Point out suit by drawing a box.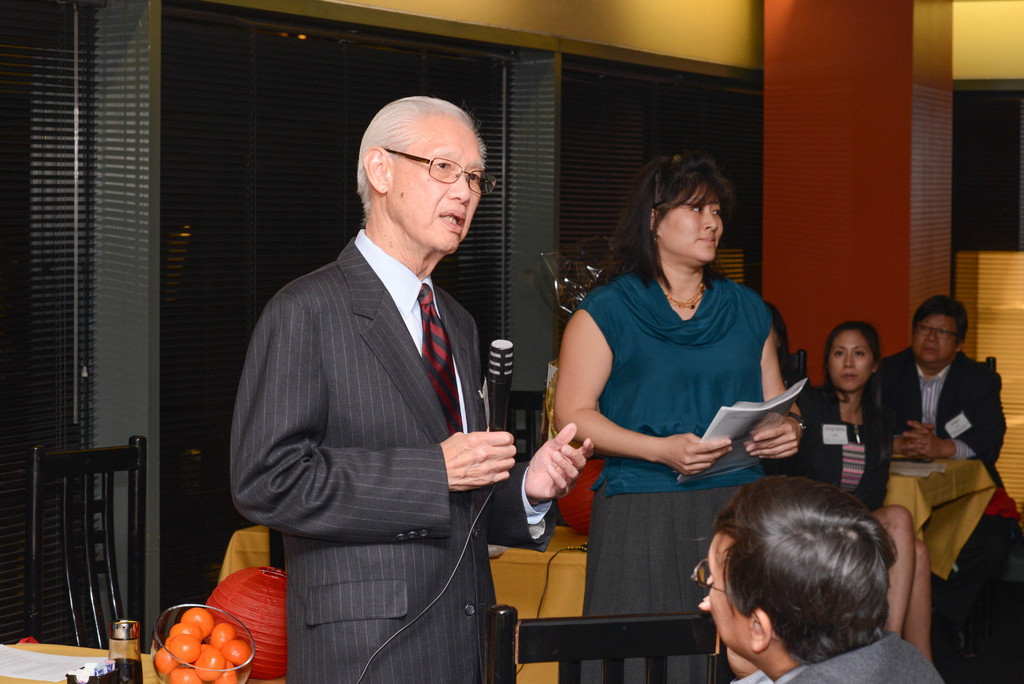
l=239, t=103, r=537, b=672.
